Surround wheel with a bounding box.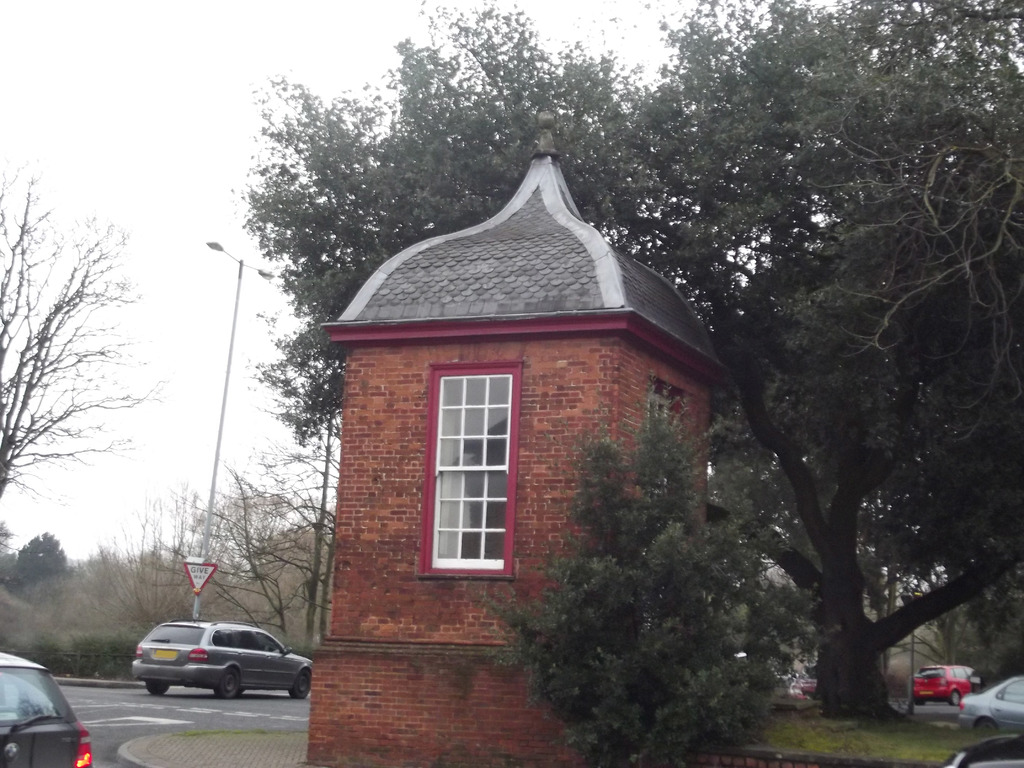
bbox=[951, 688, 961, 708].
